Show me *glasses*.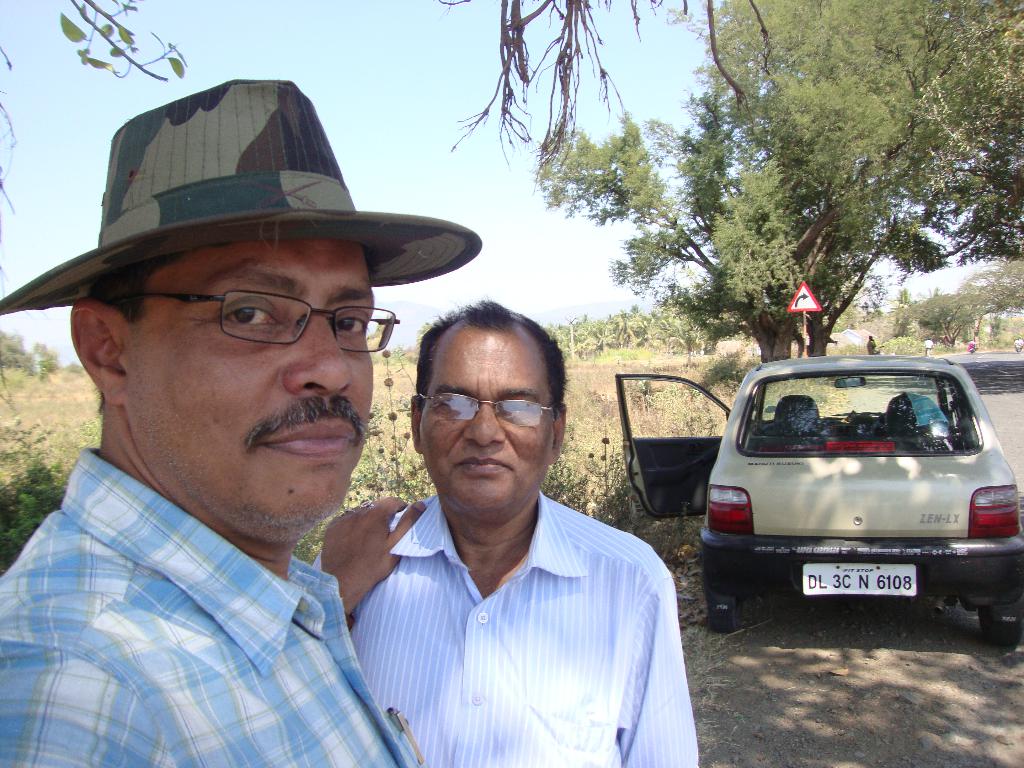
*glasses* is here: {"left": 408, "top": 388, "right": 564, "bottom": 438}.
